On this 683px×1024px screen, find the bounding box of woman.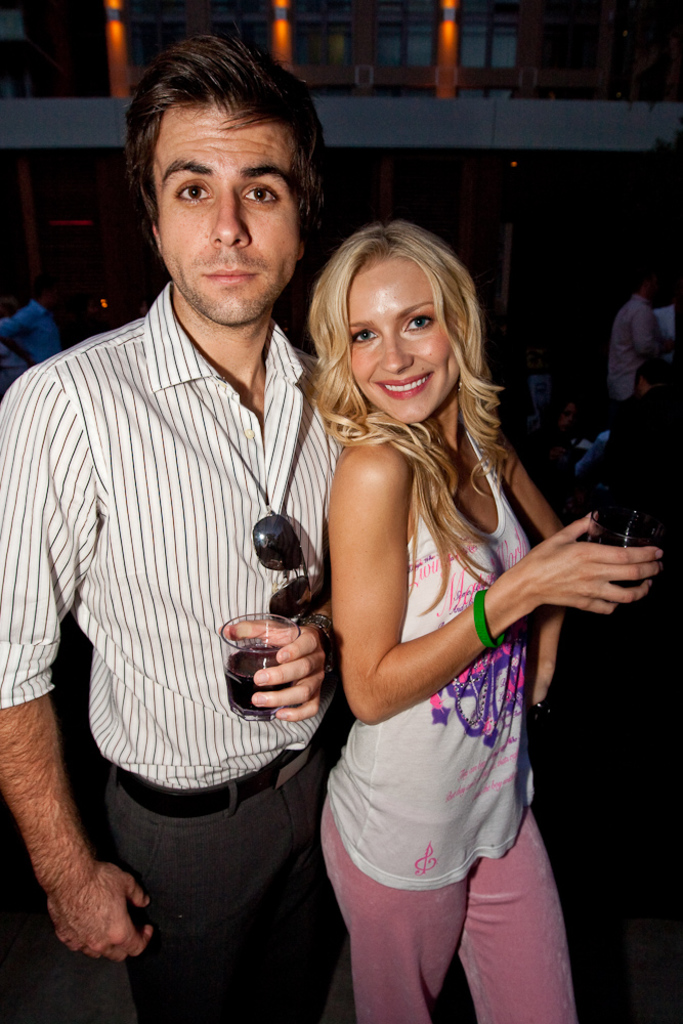
Bounding box: 262/215/599/1023.
